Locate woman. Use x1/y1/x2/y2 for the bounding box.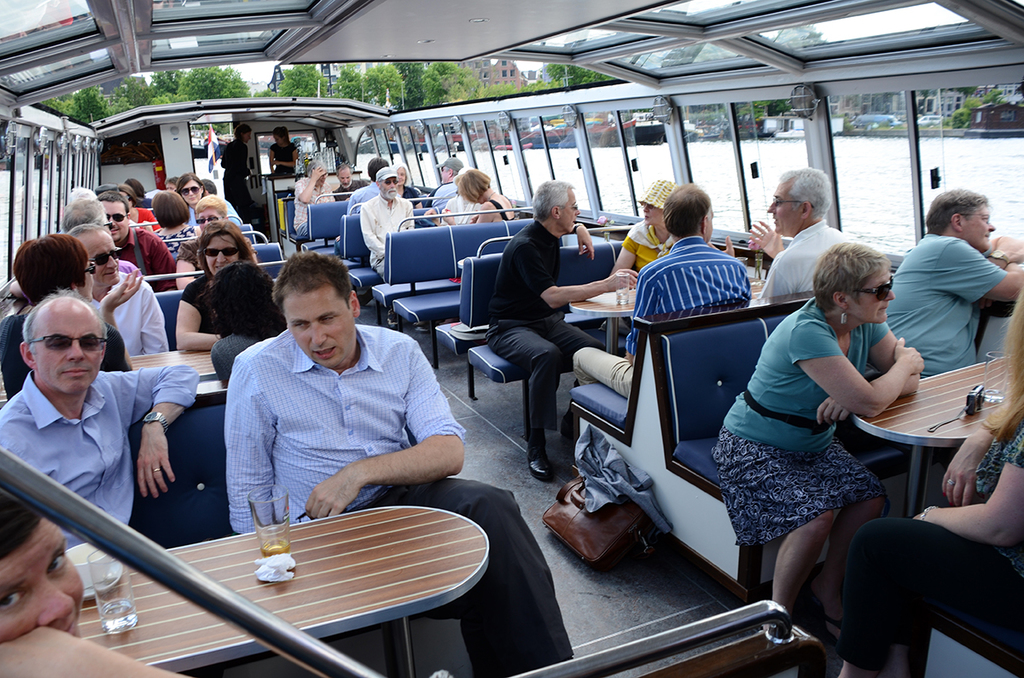
177/222/255/355.
